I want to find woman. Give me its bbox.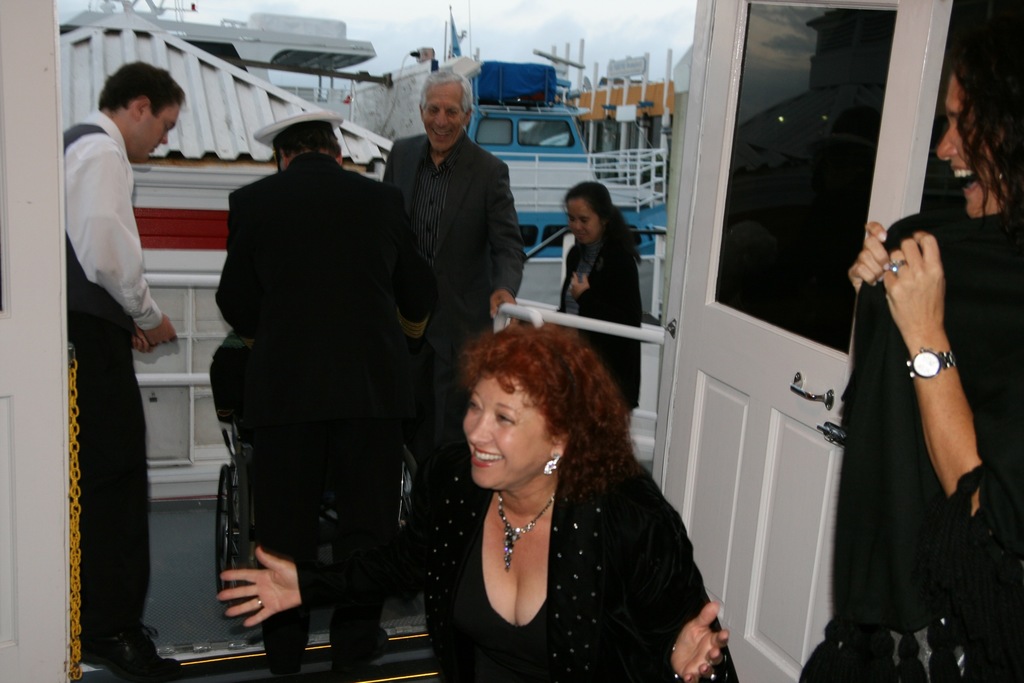
547/176/664/422.
